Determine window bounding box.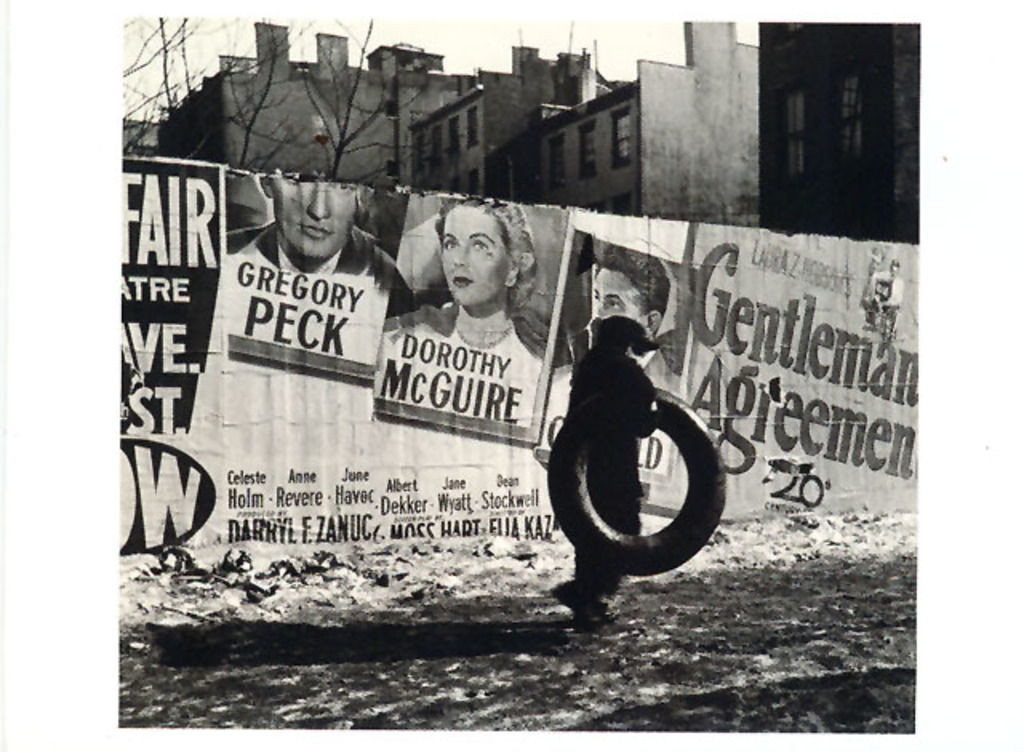
Determined: box(432, 122, 445, 168).
